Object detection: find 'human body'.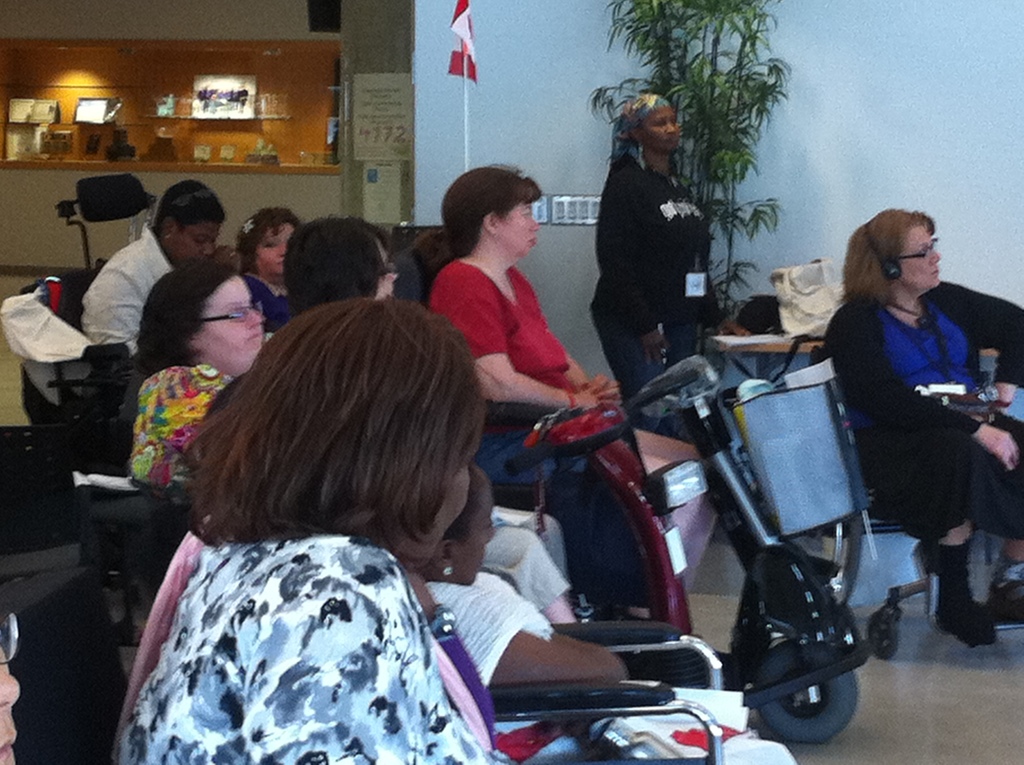
{"x1": 126, "y1": 357, "x2": 236, "y2": 508}.
